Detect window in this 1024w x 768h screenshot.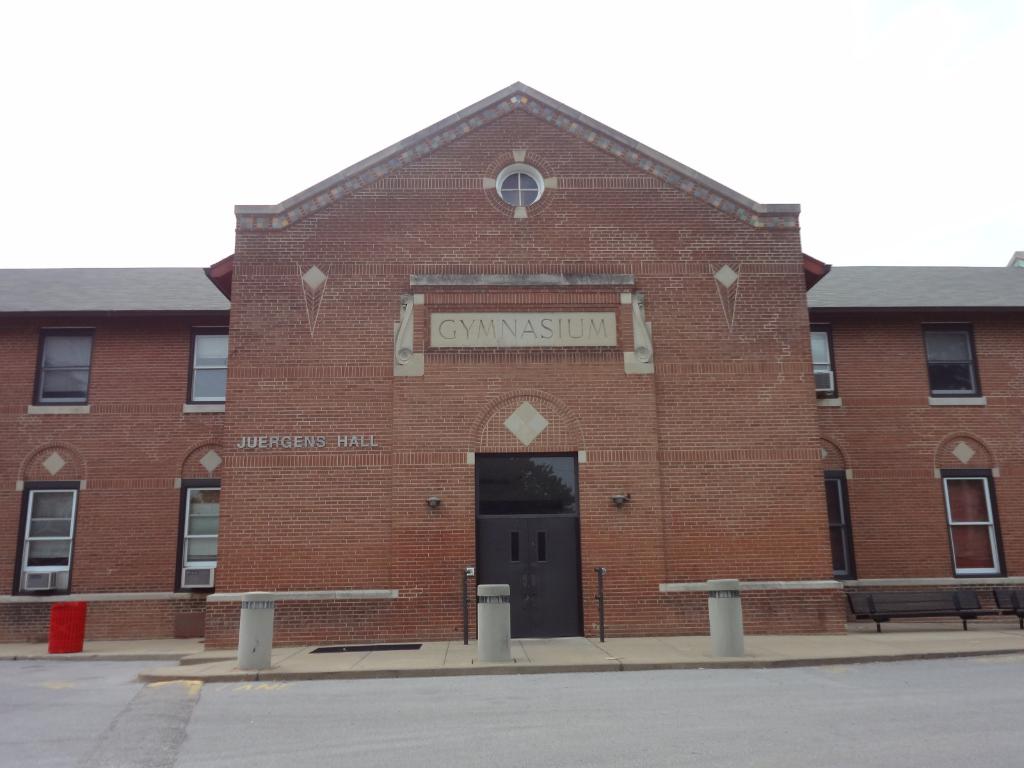
Detection: <region>31, 326, 93, 404</region>.
